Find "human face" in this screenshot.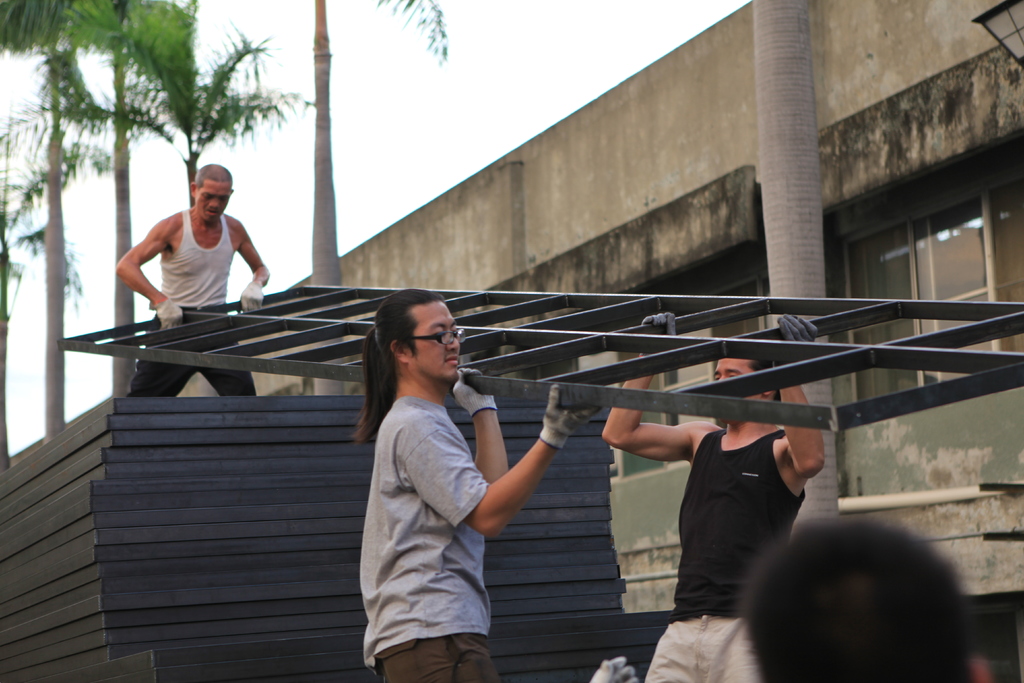
The bounding box for "human face" is <bbox>713, 358, 764, 402</bbox>.
